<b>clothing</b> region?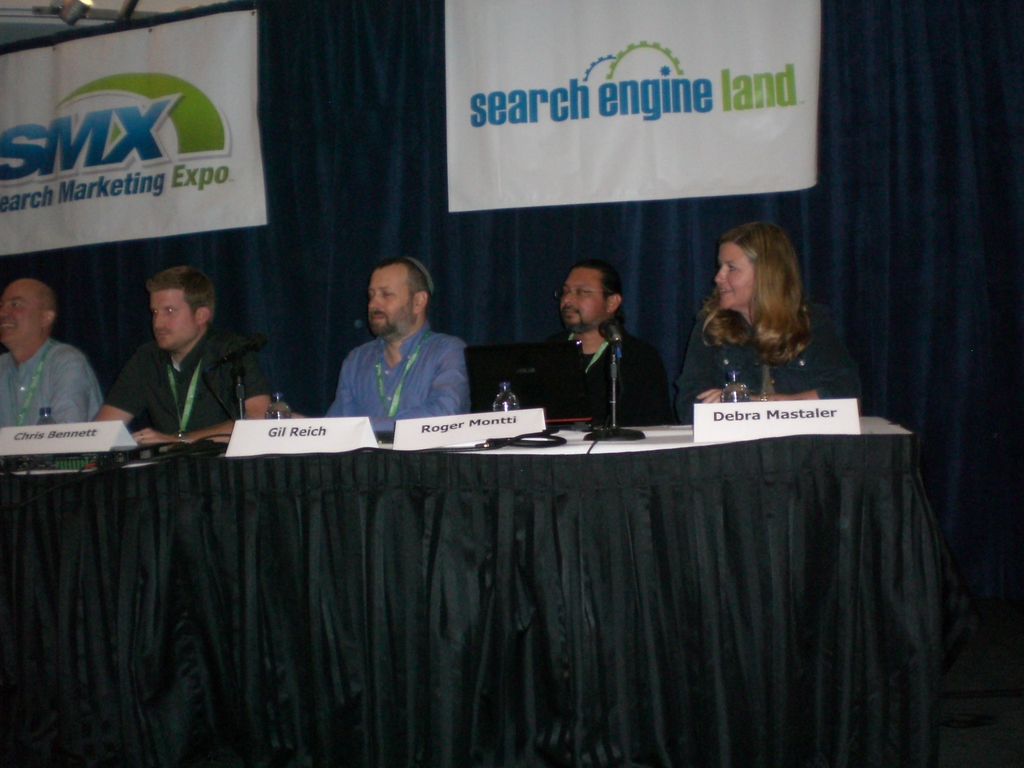
(left=108, top=321, right=286, bottom=440)
